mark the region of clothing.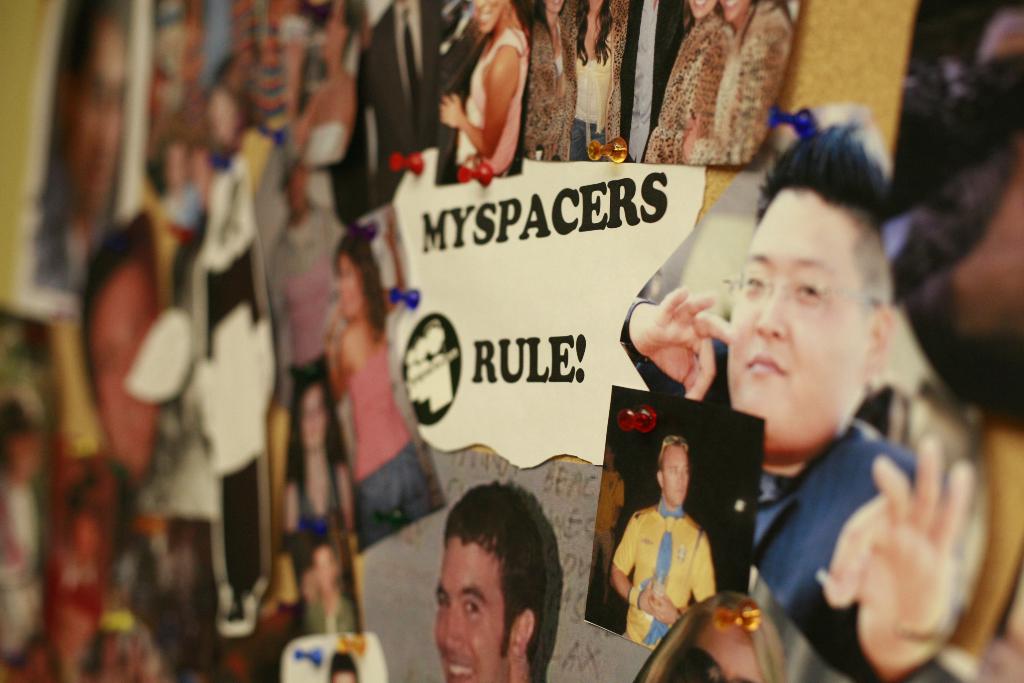
Region: select_region(272, 206, 336, 444).
